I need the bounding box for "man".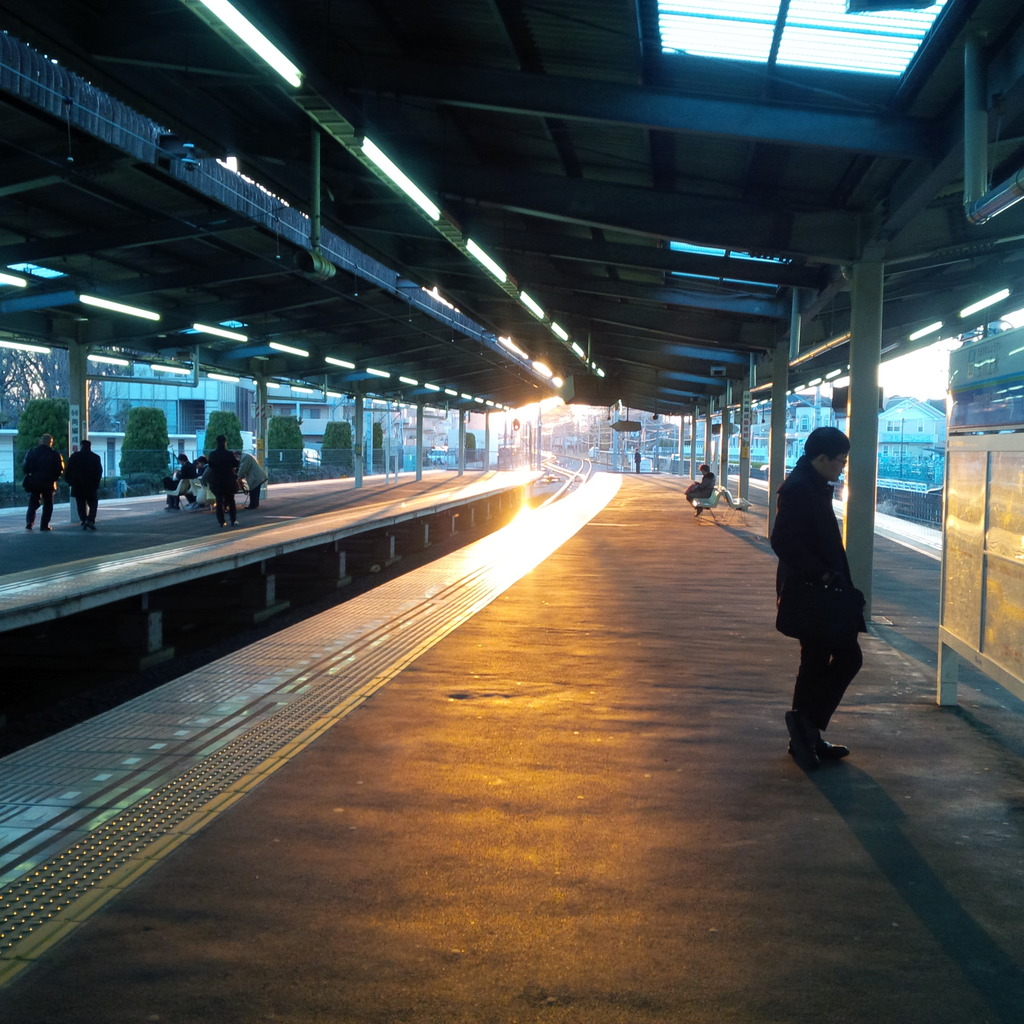
Here it is: (635,447,643,471).
